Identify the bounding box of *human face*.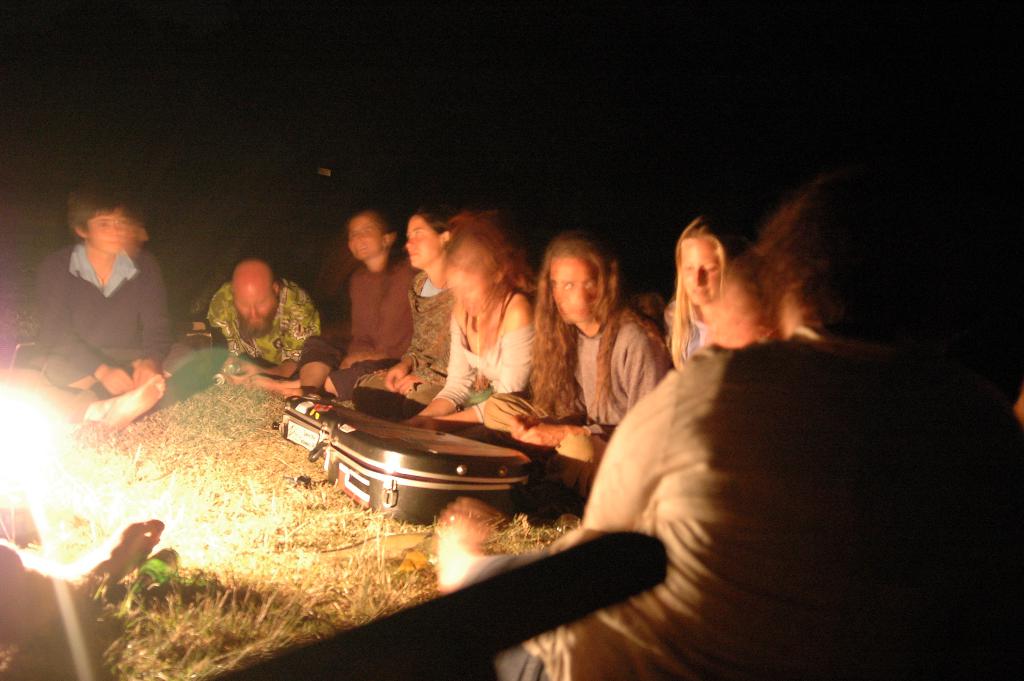
(230,293,279,336).
